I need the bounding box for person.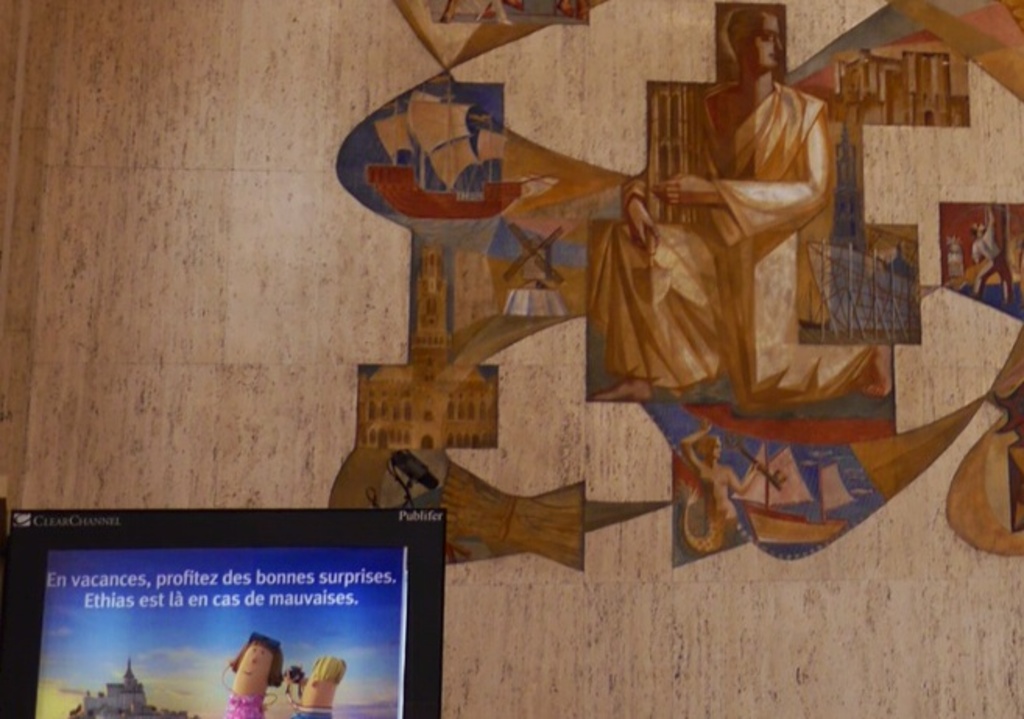
Here it is: box(586, 5, 832, 406).
